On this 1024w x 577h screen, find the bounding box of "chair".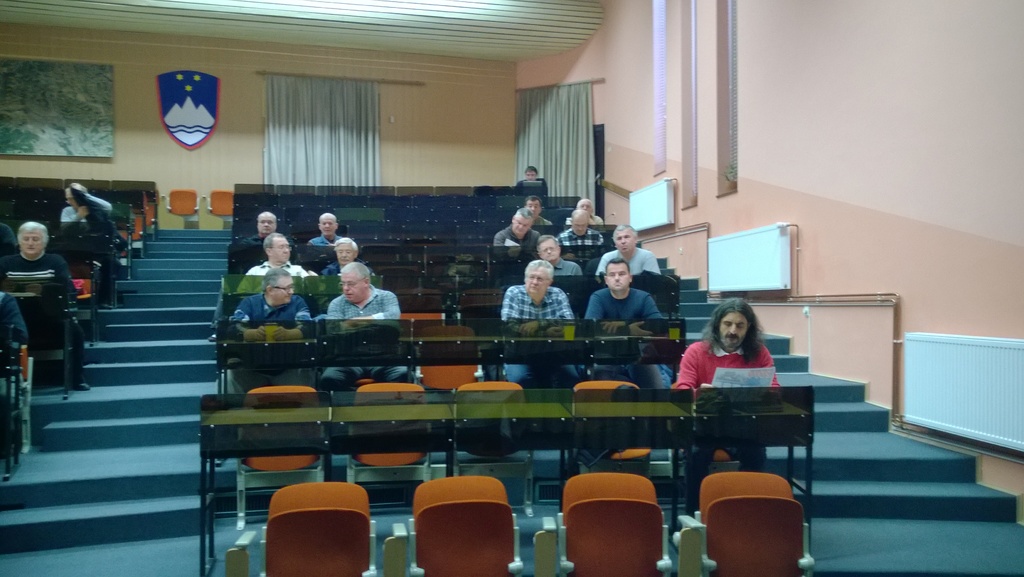
Bounding box: Rect(451, 382, 540, 501).
